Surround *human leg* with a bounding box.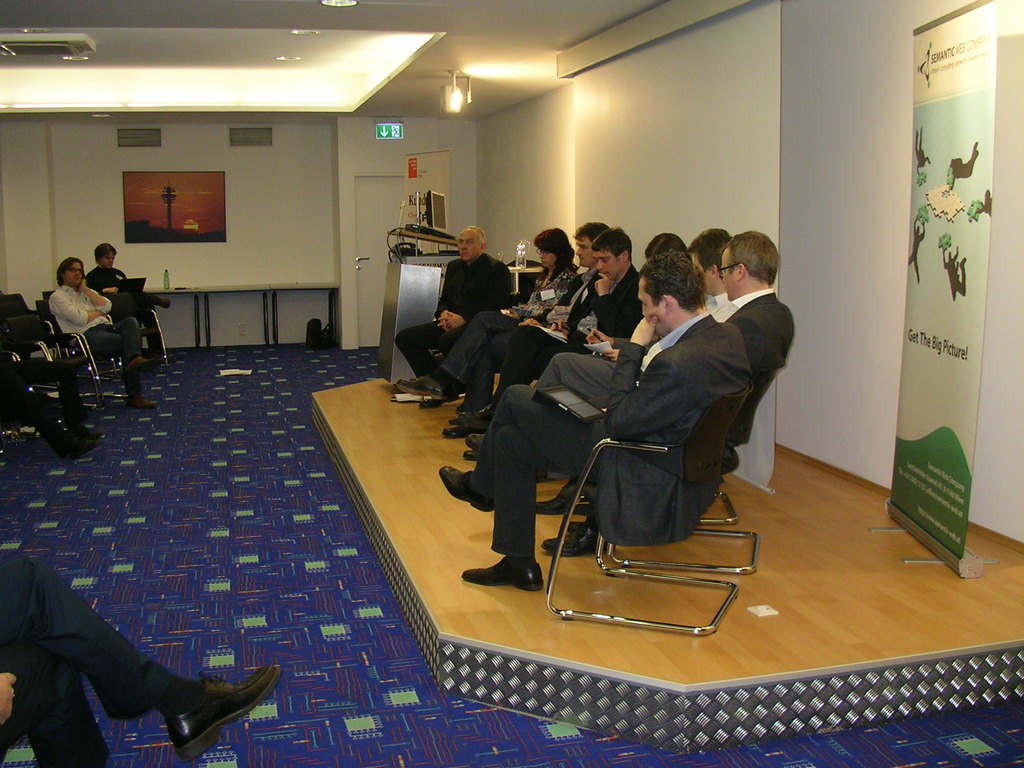
x1=75, y1=333, x2=154, y2=403.
